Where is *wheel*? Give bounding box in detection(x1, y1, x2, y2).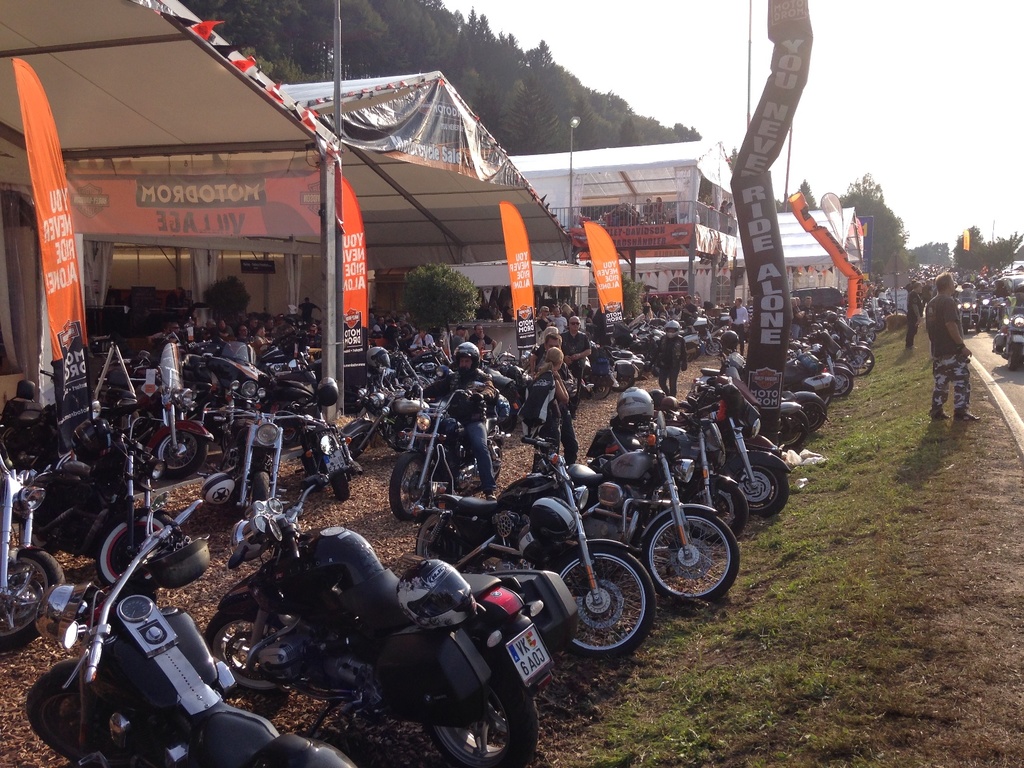
detection(205, 599, 282, 692).
